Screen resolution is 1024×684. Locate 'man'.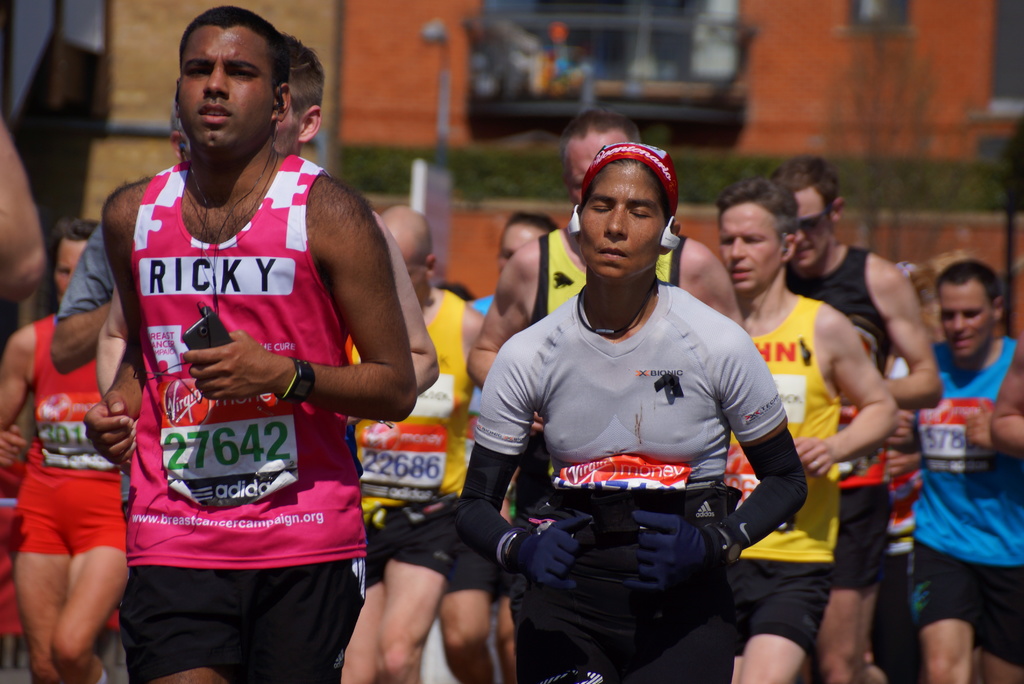
<region>455, 212, 568, 674</region>.
